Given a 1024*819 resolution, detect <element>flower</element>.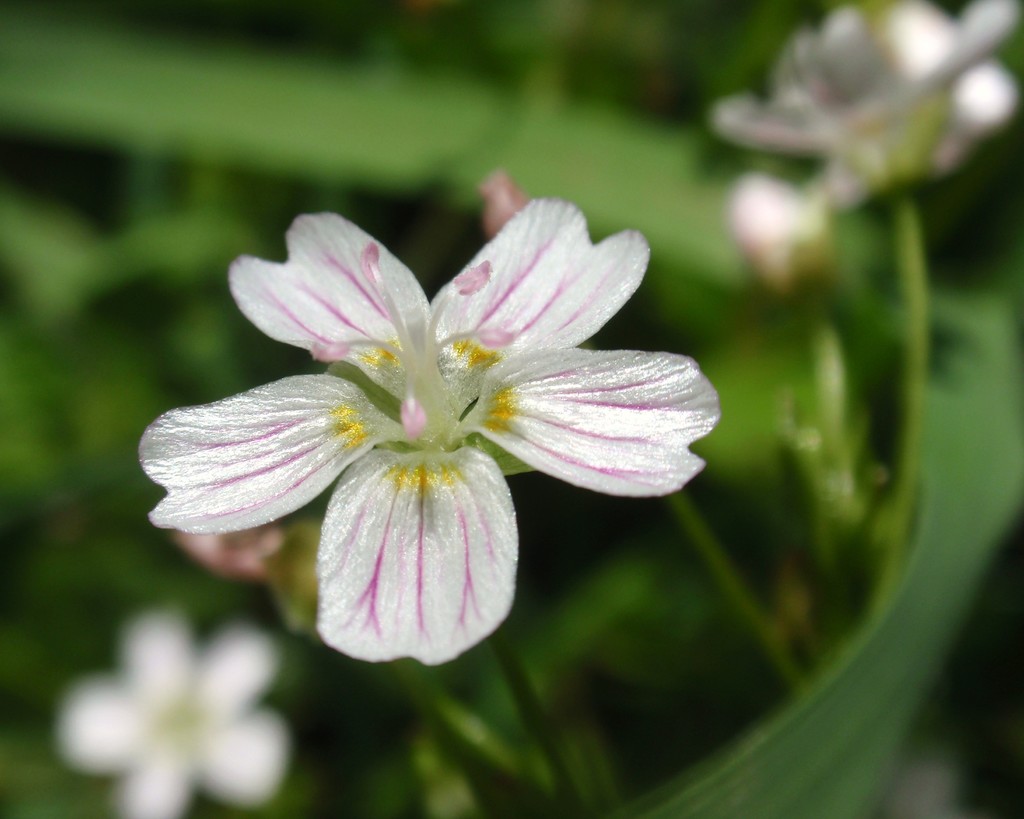
rect(737, 172, 838, 305).
